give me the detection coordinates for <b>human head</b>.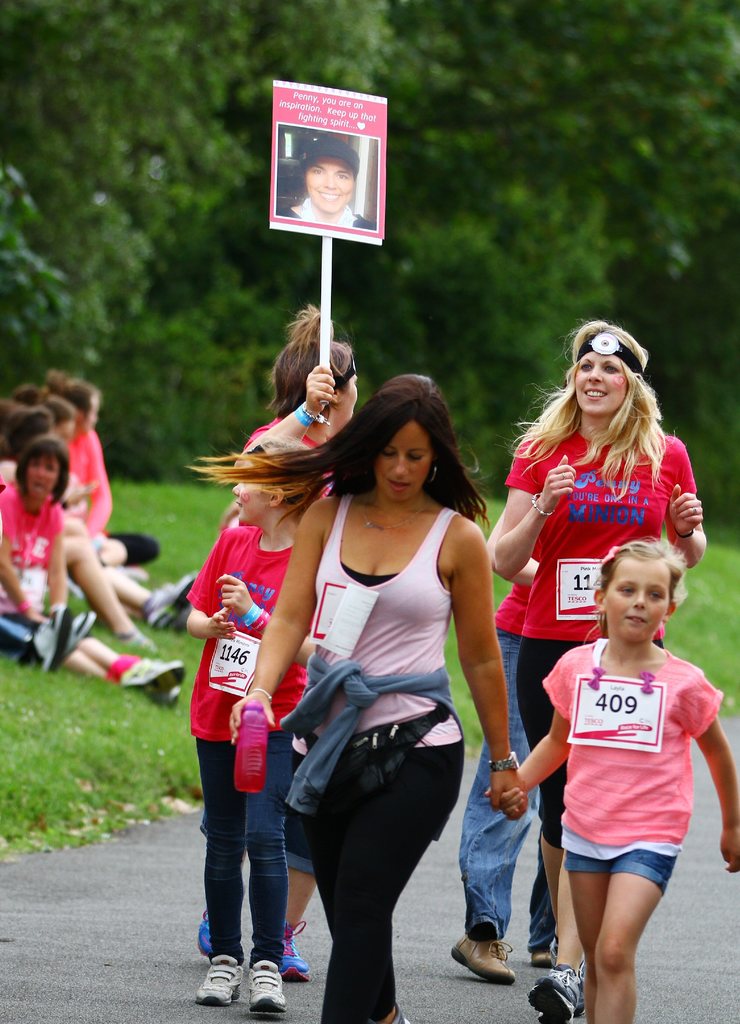
<region>11, 412, 58, 459</region>.
